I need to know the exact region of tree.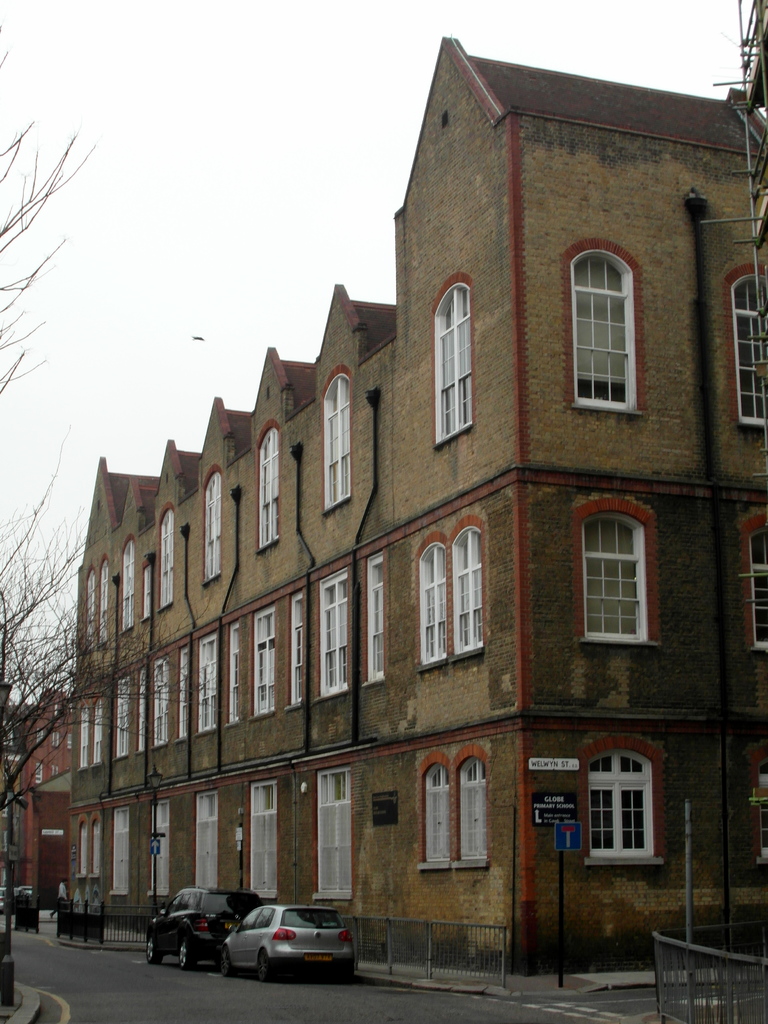
Region: (x1=0, y1=24, x2=97, y2=421).
